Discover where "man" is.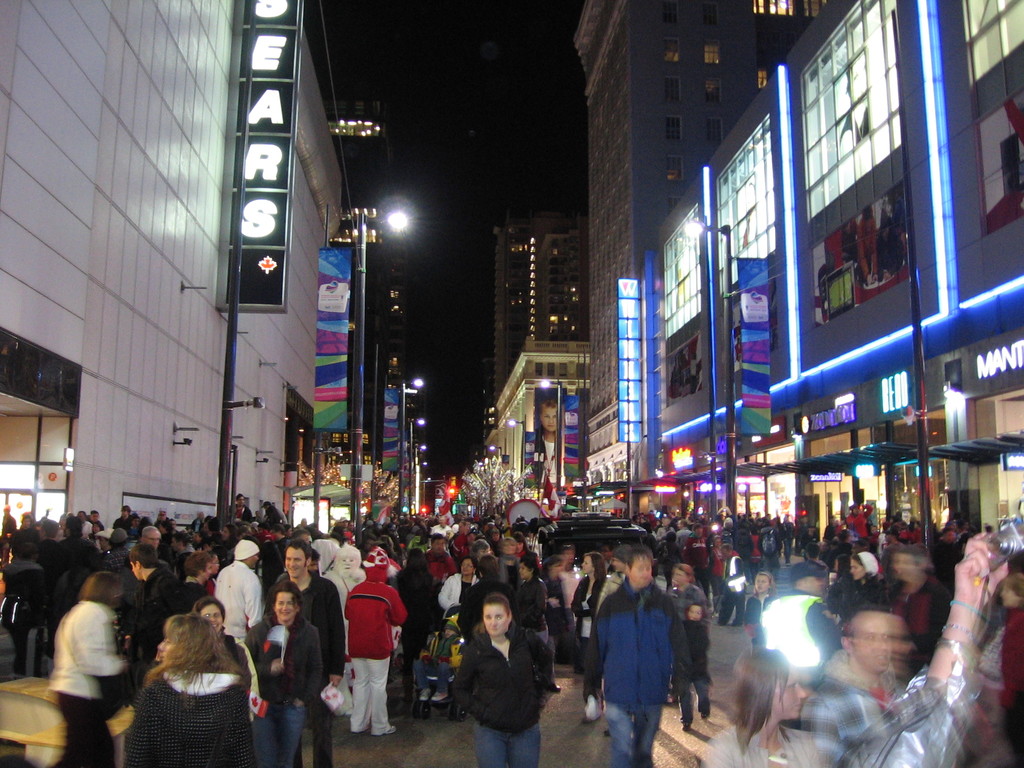
Discovered at <region>535, 388, 566, 481</region>.
